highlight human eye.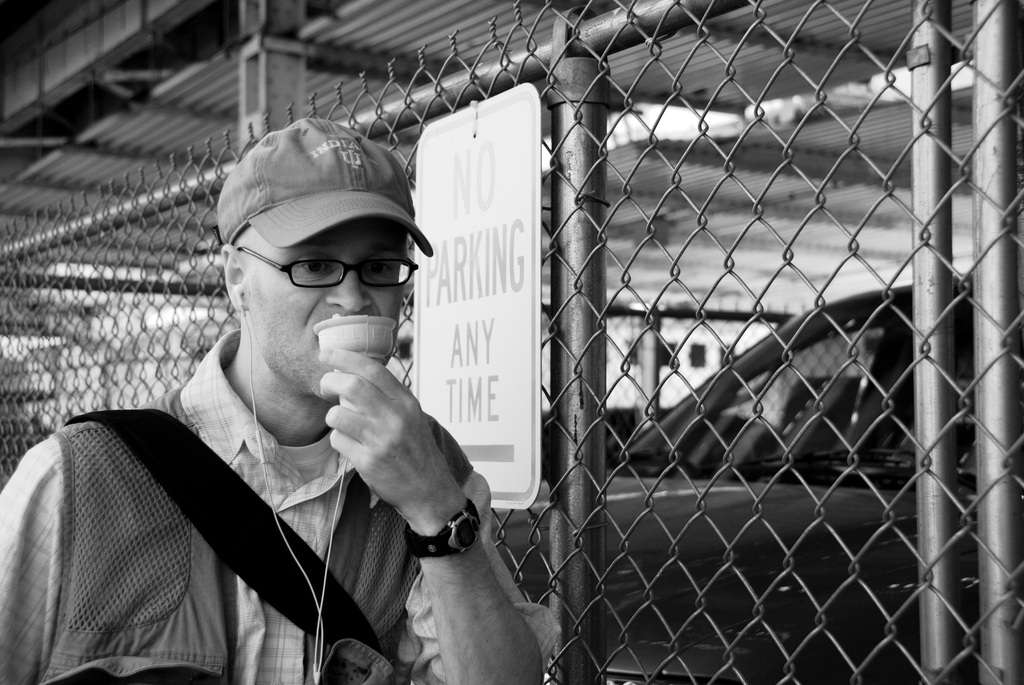
Highlighted region: <region>364, 251, 399, 284</region>.
